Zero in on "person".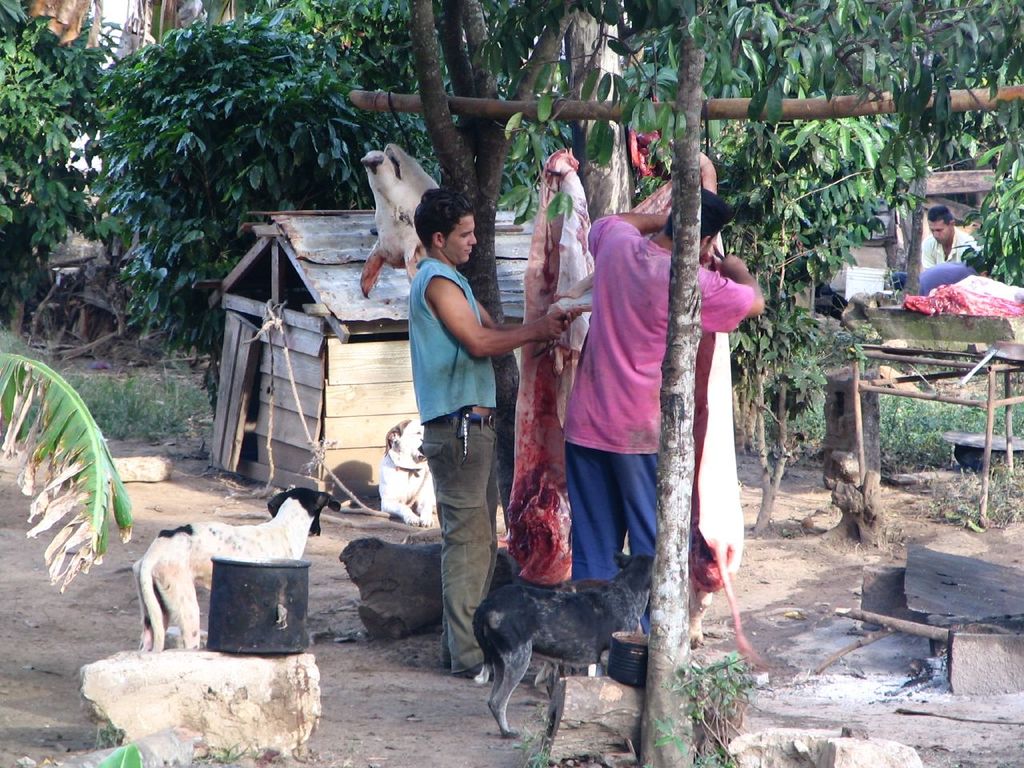
Zeroed in: [left=588, top=179, right=772, bottom=633].
